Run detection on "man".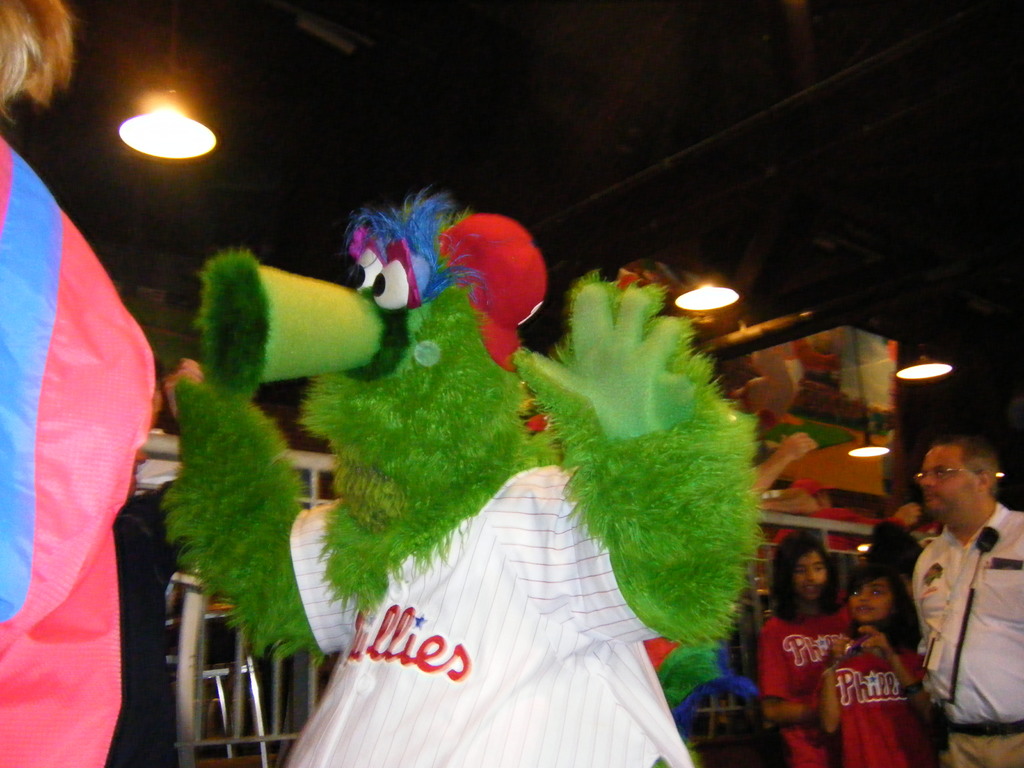
Result: {"x1": 897, "y1": 424, "x2": 1021, "y2": 755}.
